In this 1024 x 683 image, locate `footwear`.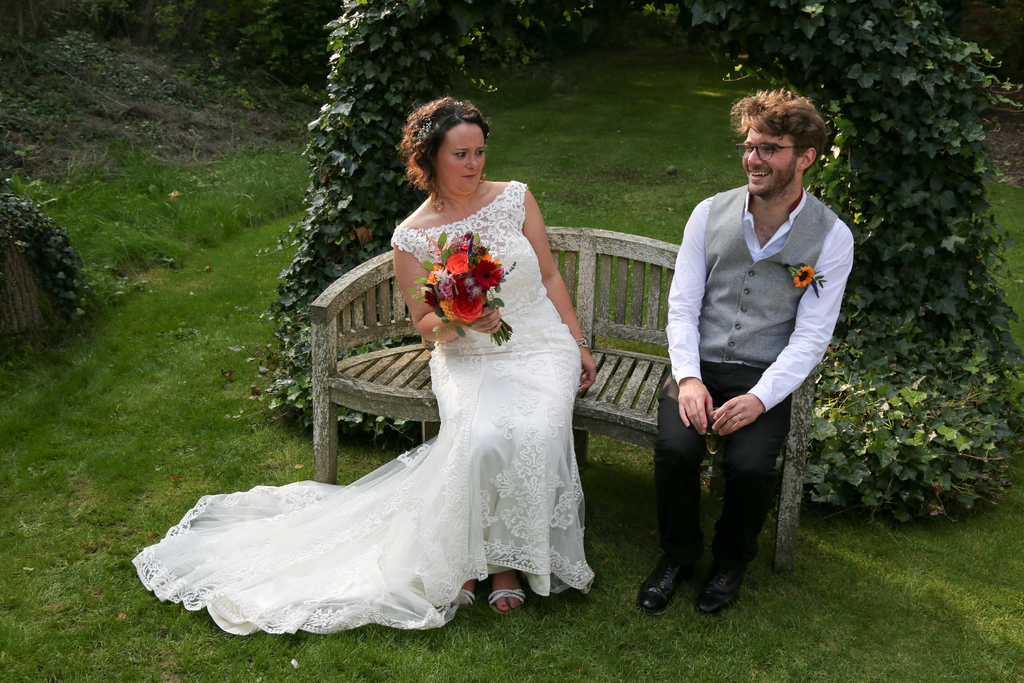
Bounding box: bbox(643, 559, 689, 613).
